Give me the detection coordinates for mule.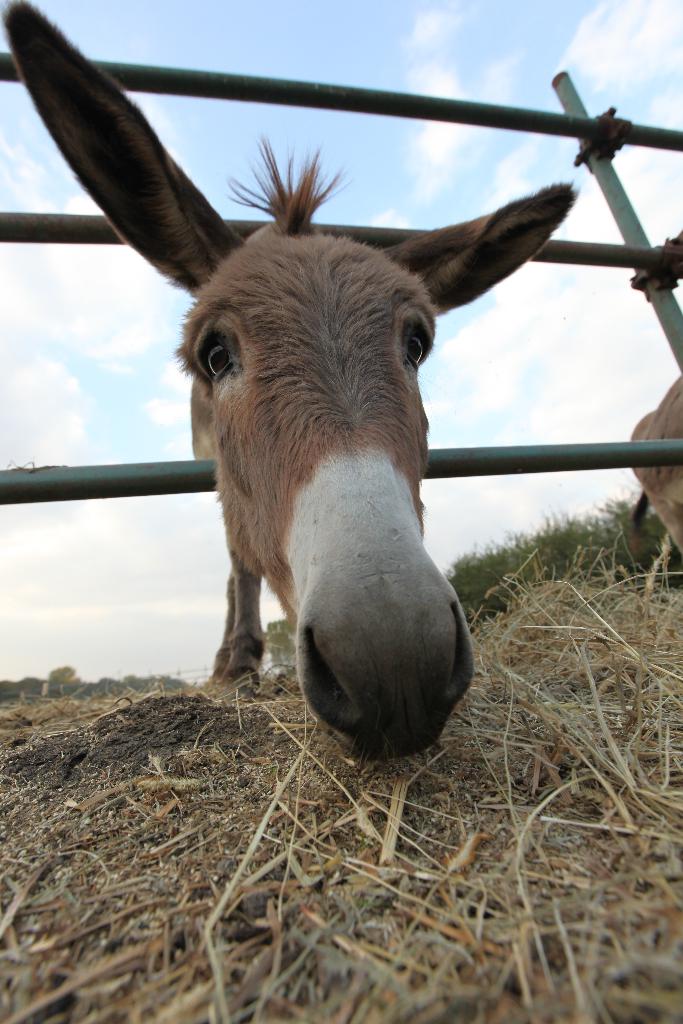
[2, 0, 577, 756].
